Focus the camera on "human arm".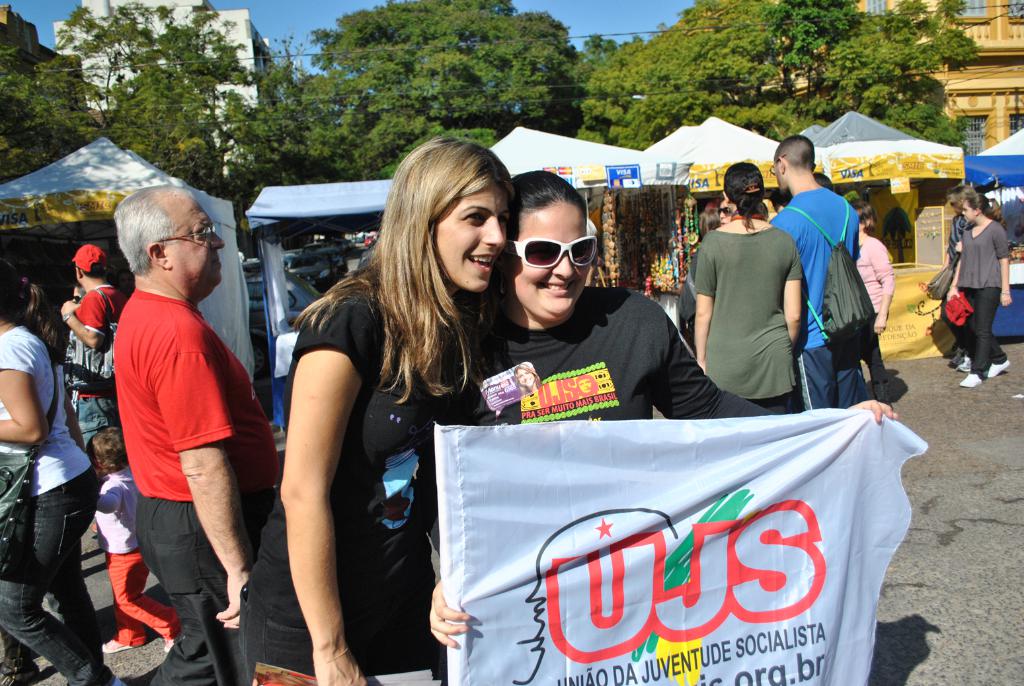
Focus region: (55,300,108,361).
